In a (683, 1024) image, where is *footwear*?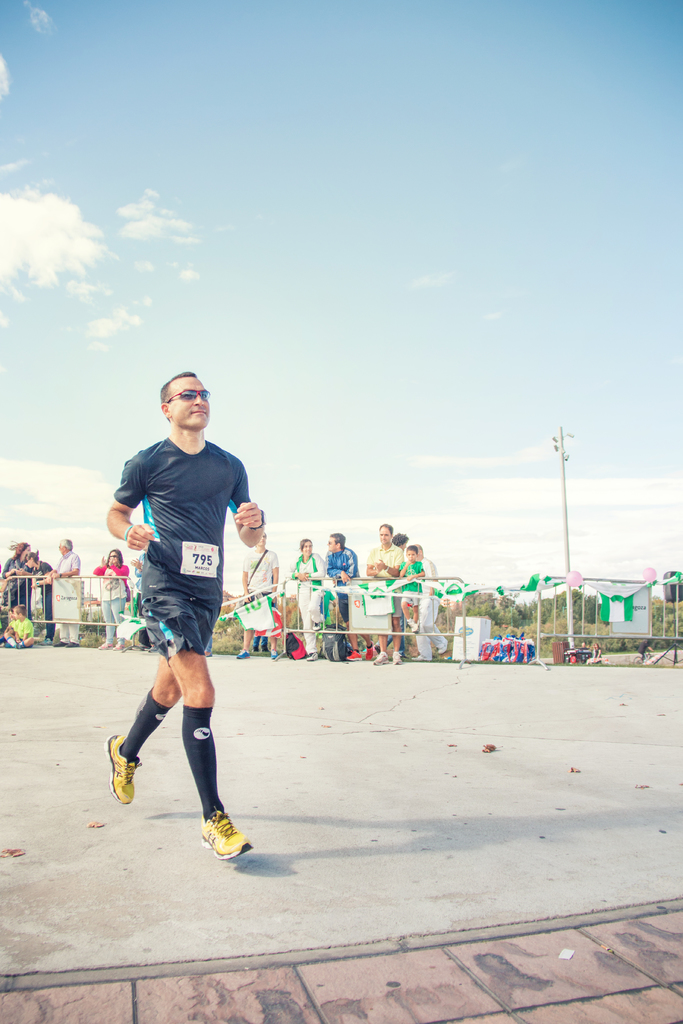
{"left": 99, "top": 640, "right": 110, "bottom": 650}.
